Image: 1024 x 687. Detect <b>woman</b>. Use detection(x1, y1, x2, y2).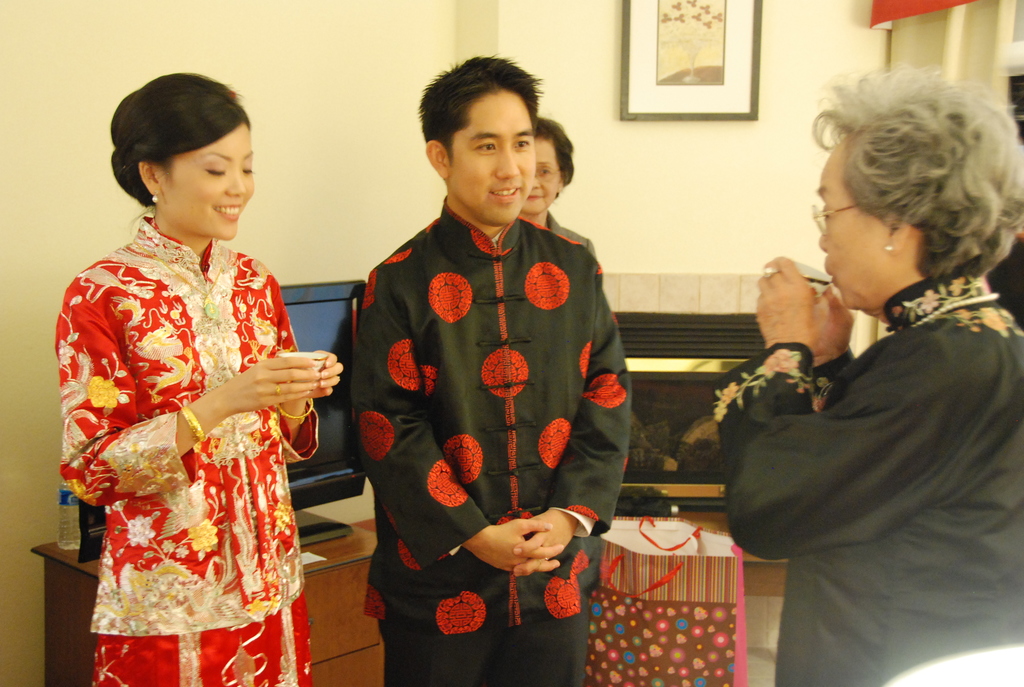
detection(703, 62, 1023, 686).
